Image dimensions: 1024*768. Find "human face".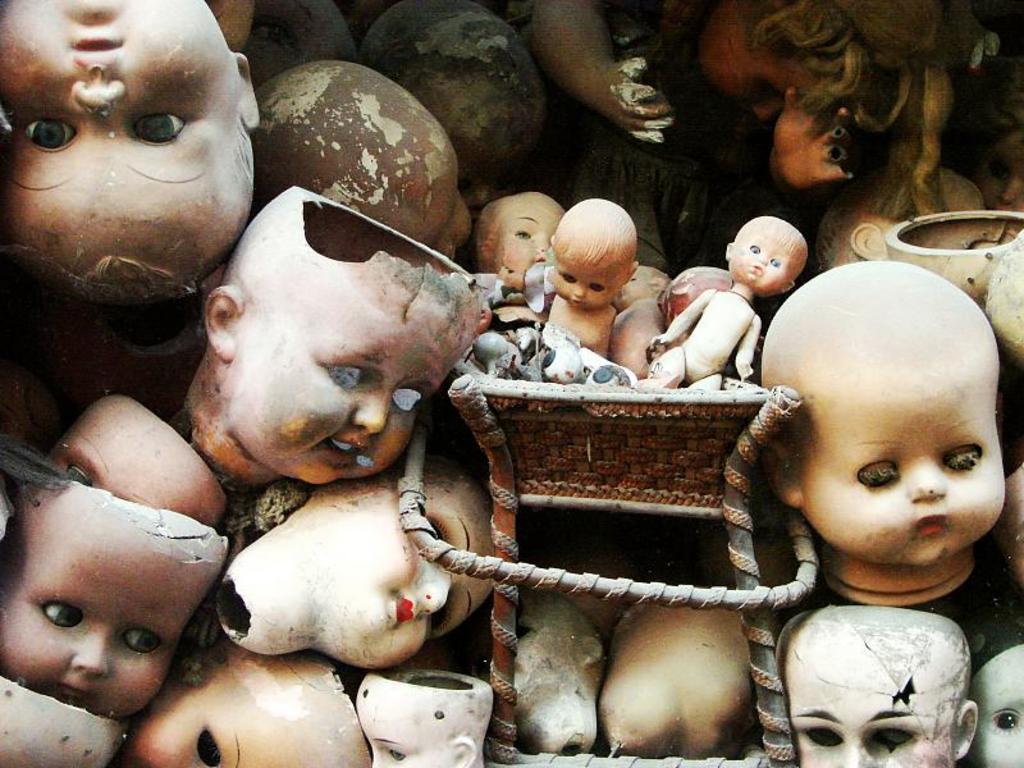
bbox=(492, 192, 557, 283).
